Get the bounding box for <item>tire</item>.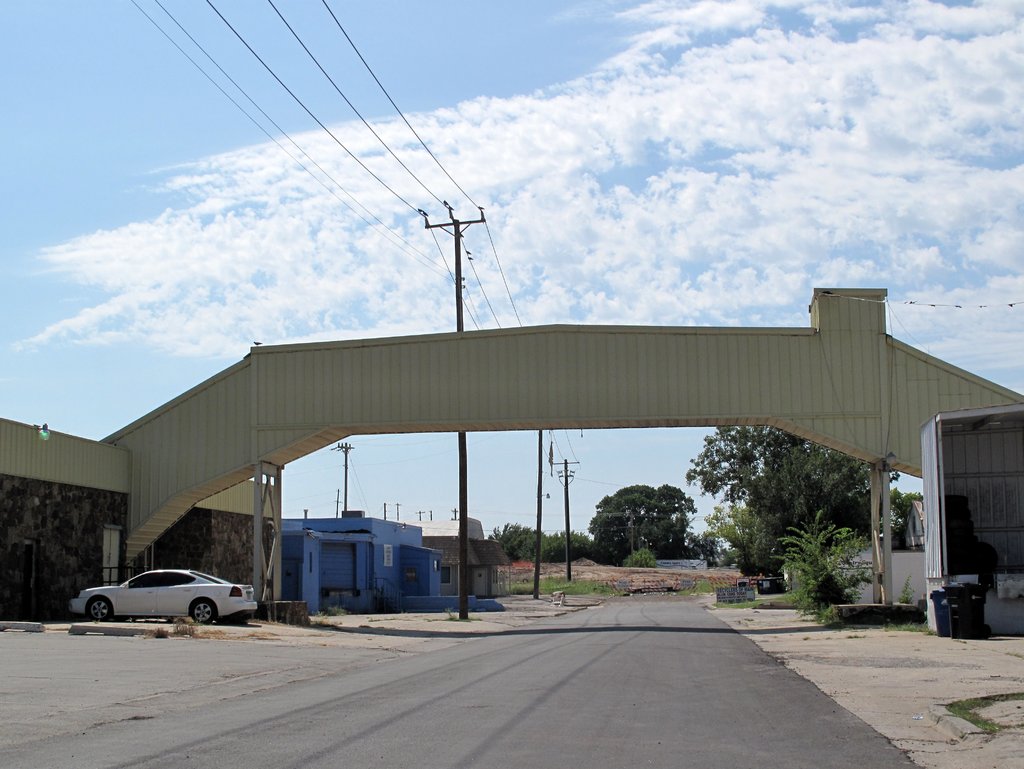
region(84, 597, 112, 622).
